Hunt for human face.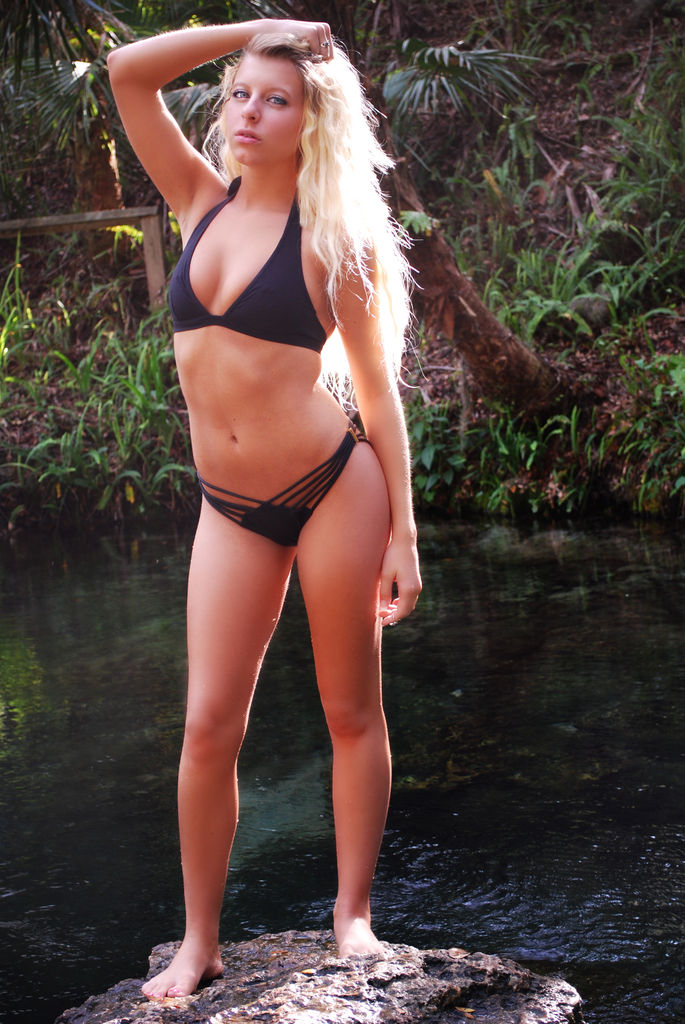
Hunted down at 209,38,303,149.
